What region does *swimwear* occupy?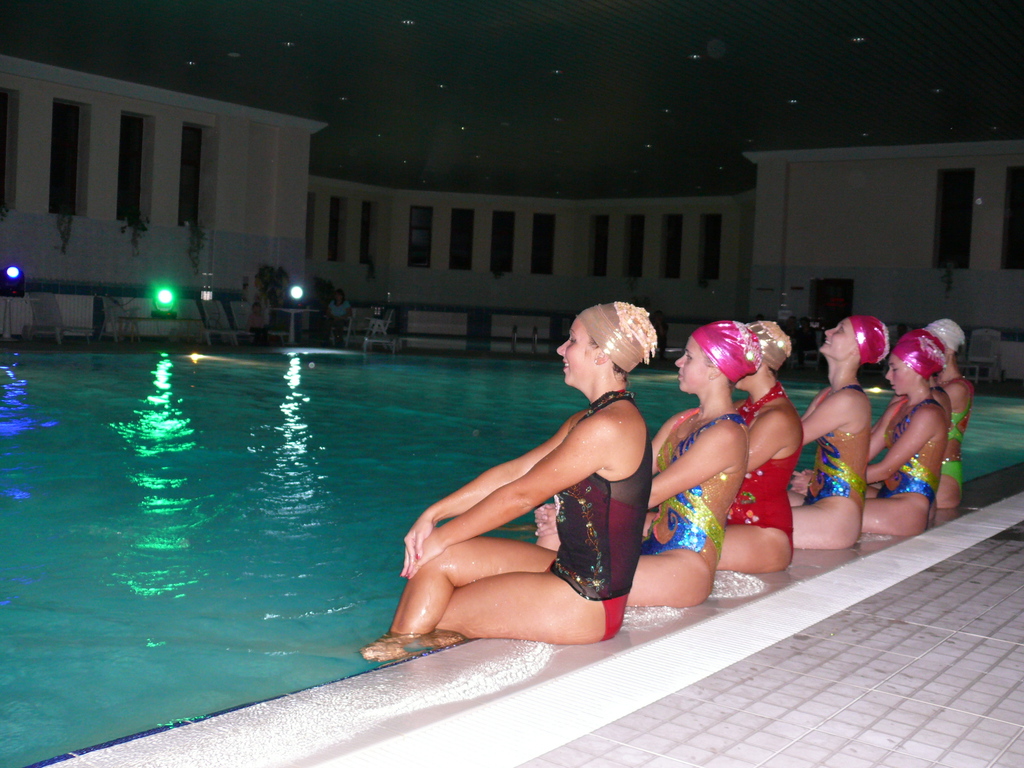
799,379,874,549.
